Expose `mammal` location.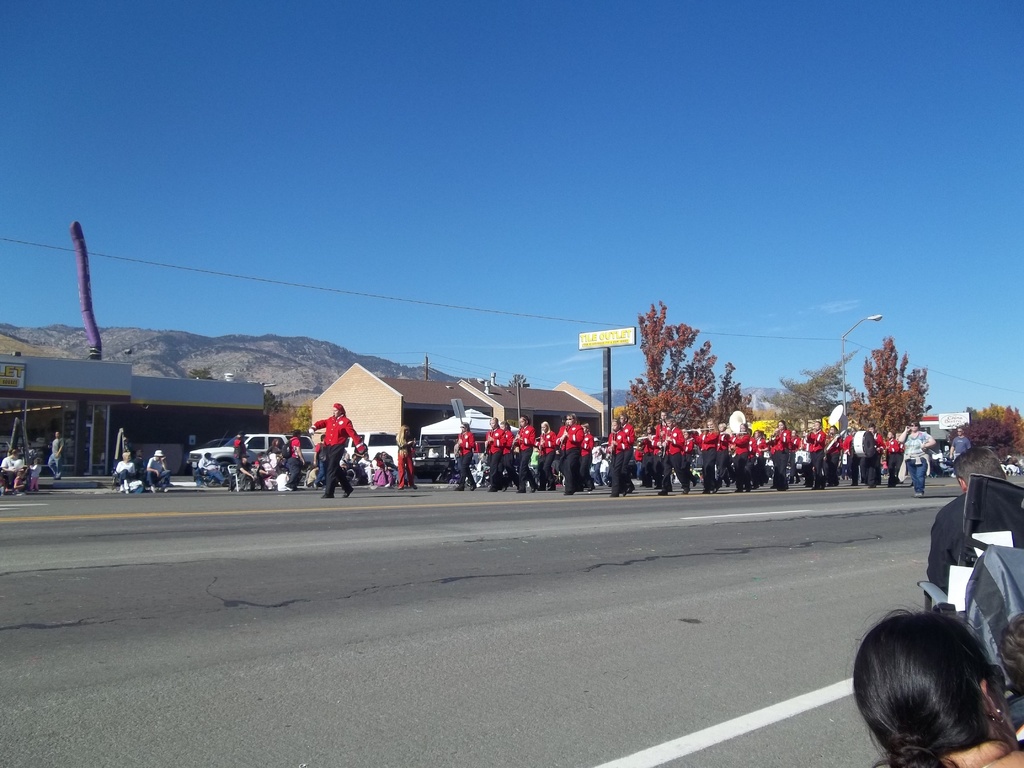
Exposed at (x1=1, y1=448, x2=21, y2=485).
